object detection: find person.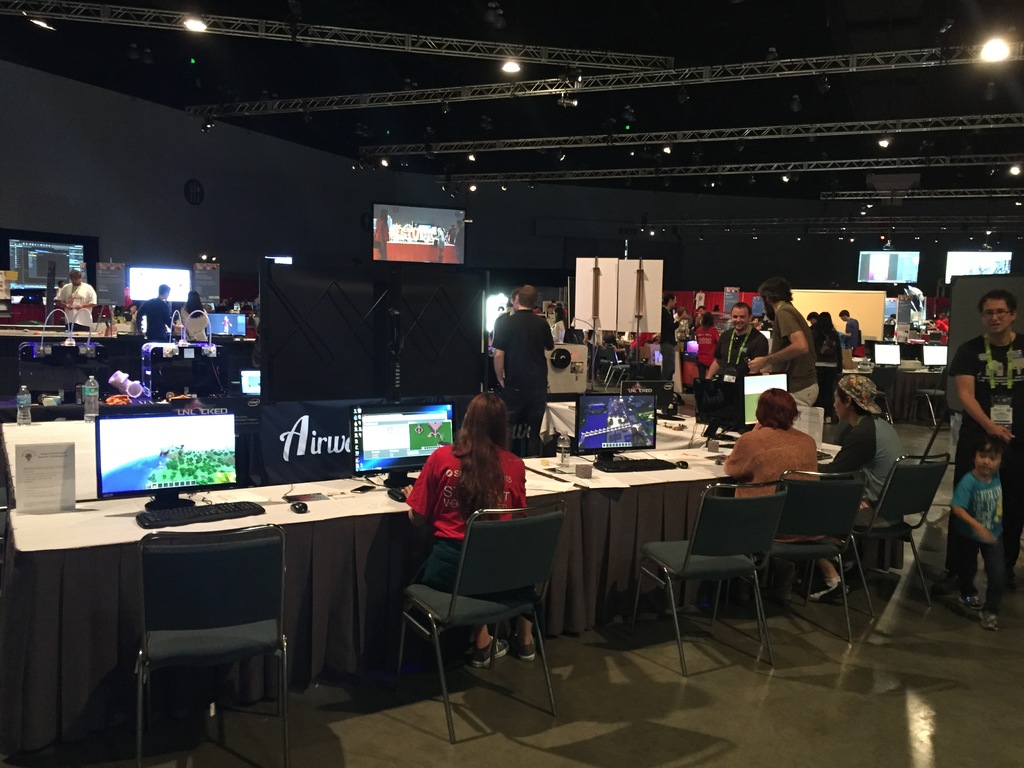
pyautogui.locateOnScreen(660, 292, 692, 378).
